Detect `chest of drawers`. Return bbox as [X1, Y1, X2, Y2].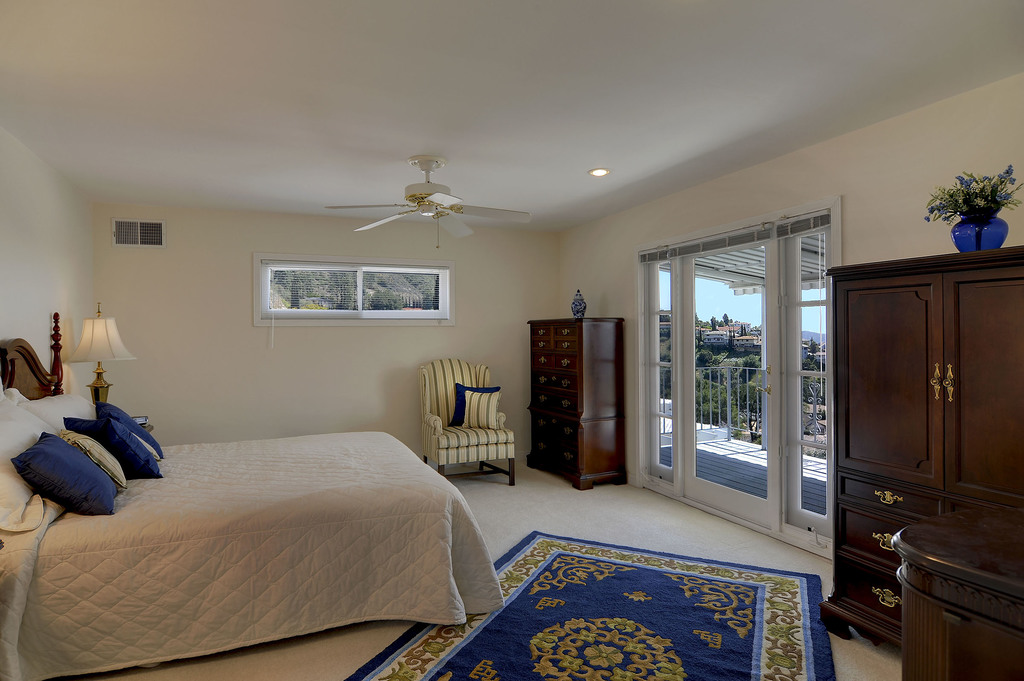
[815, 240, 1023, 642].
